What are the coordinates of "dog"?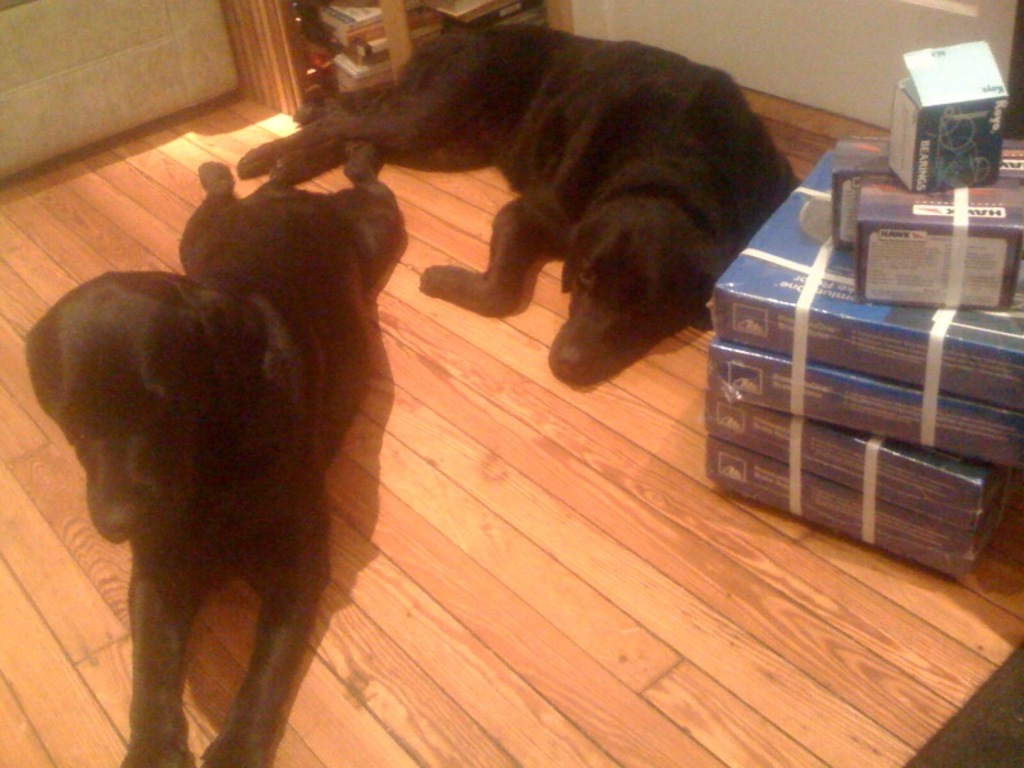
rect(238, 18, 799, 397).
